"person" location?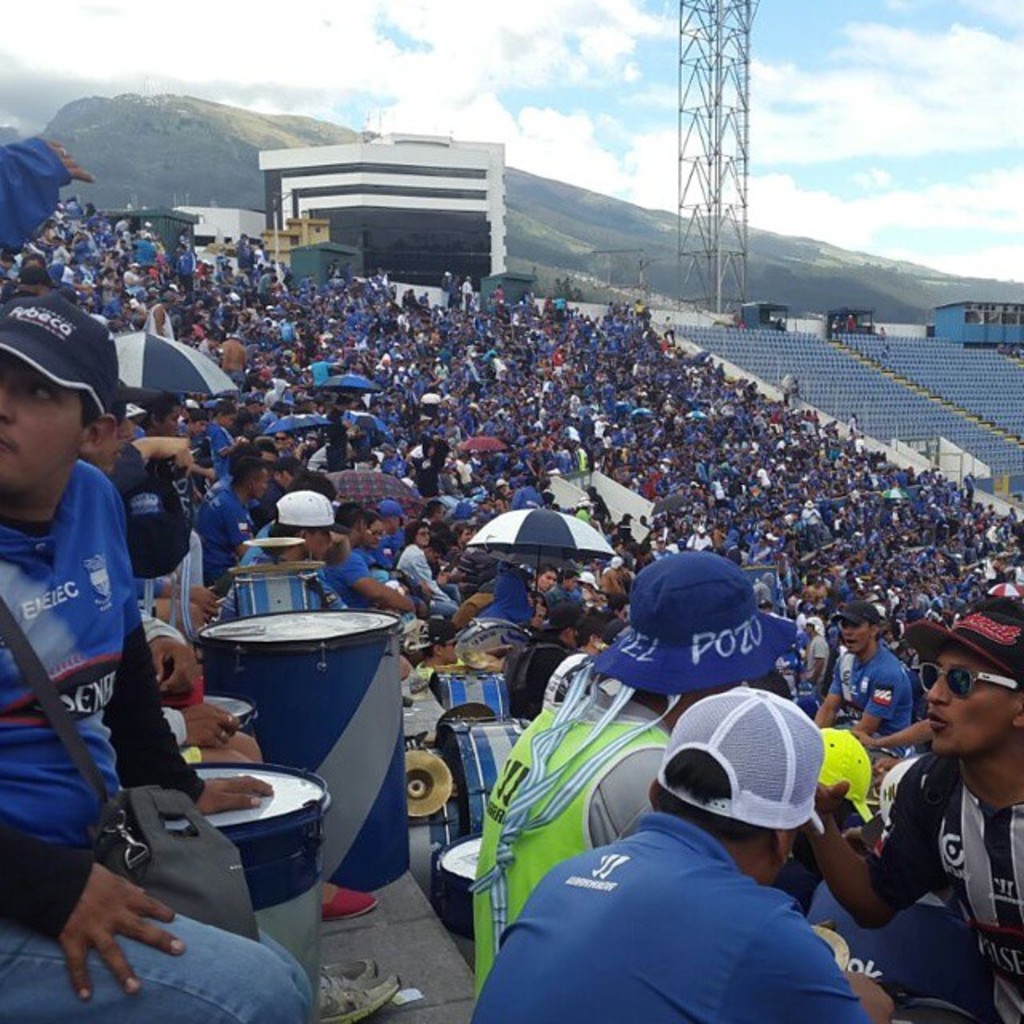
(416,618,462,683)
